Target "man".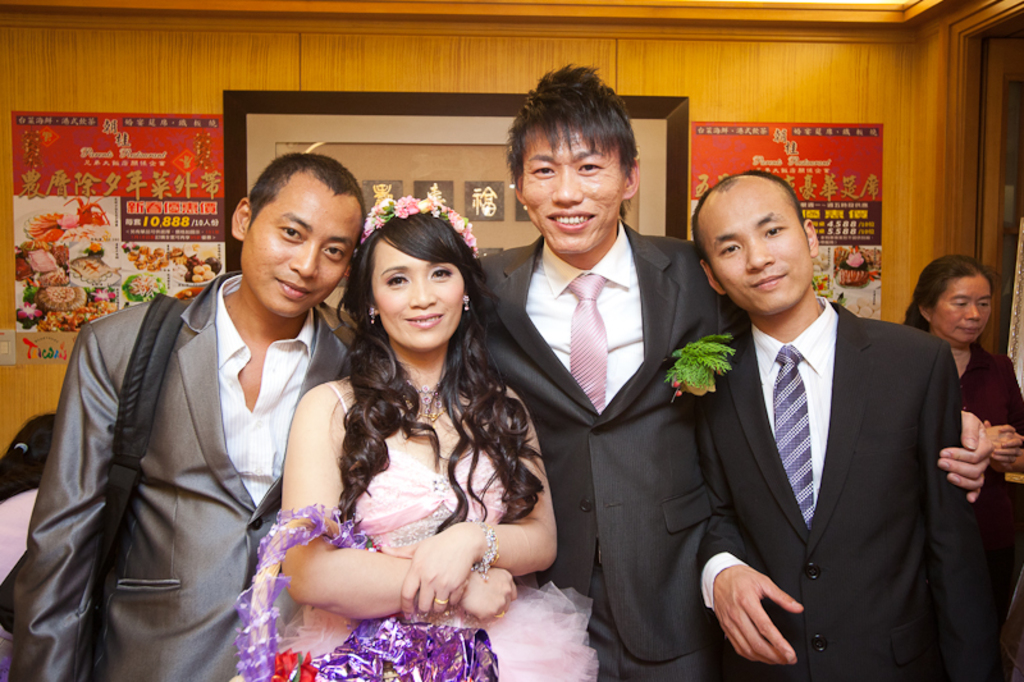
Target region: select_region(8, 150, 367, 681).
